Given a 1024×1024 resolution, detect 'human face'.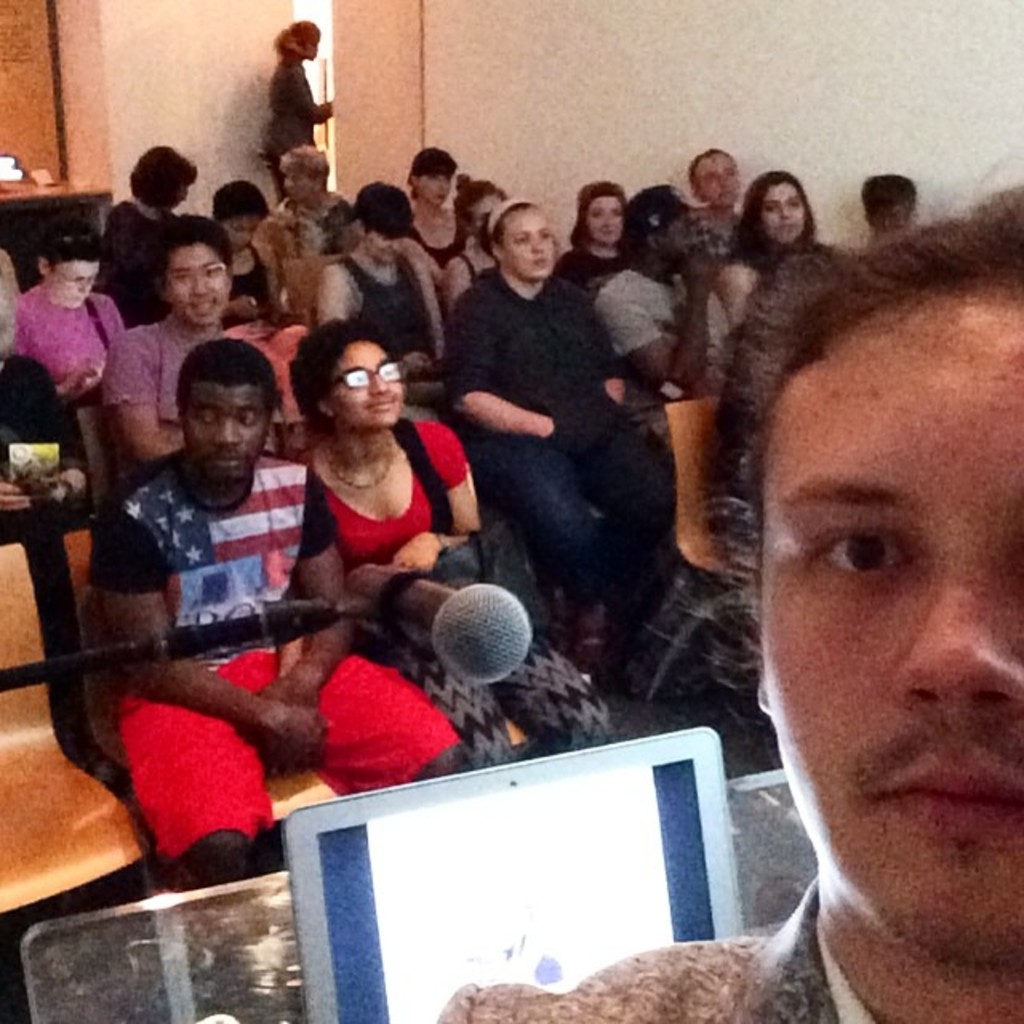
box(365, 229, 413, 259).
